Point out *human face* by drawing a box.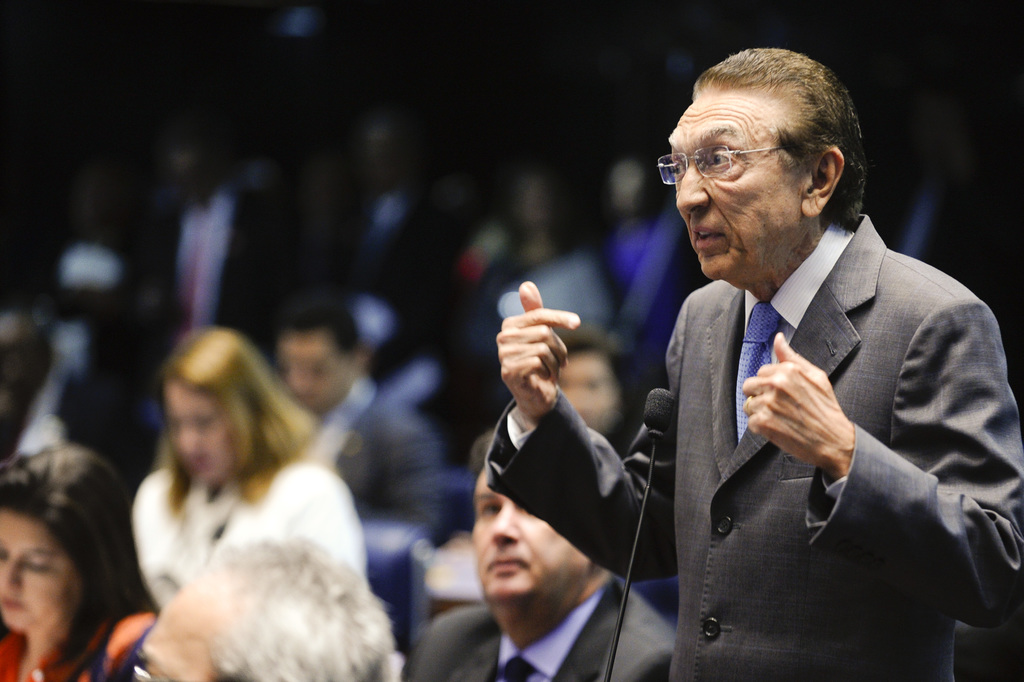
<bbox>475, 474, 569, 599</bbox>.
